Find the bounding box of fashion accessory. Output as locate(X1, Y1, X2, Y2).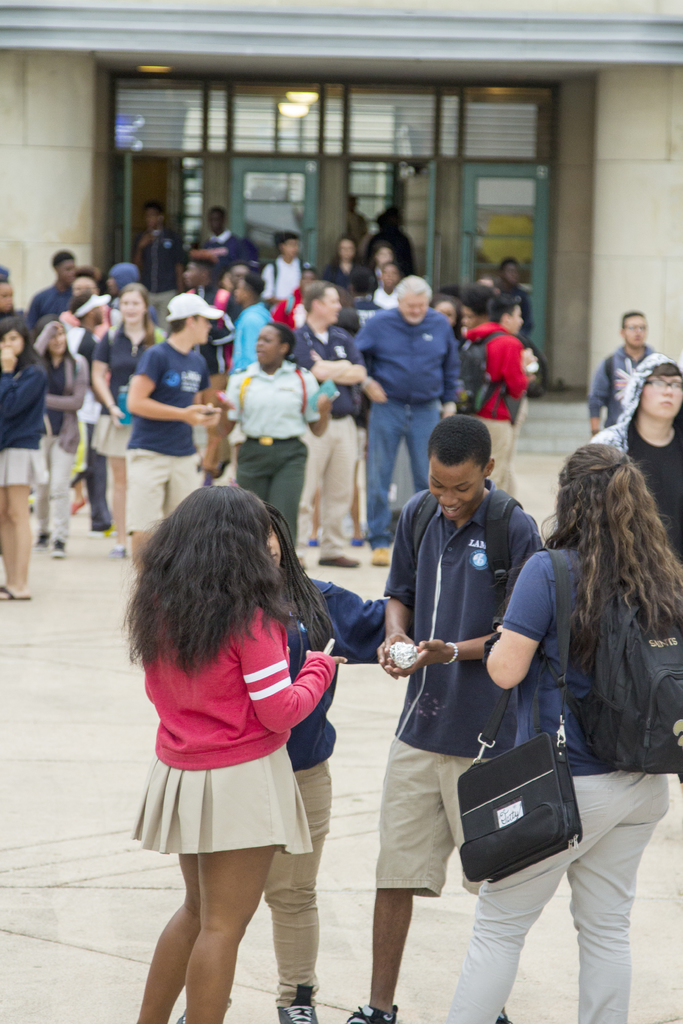
locate(304, 378, 342, 412).
